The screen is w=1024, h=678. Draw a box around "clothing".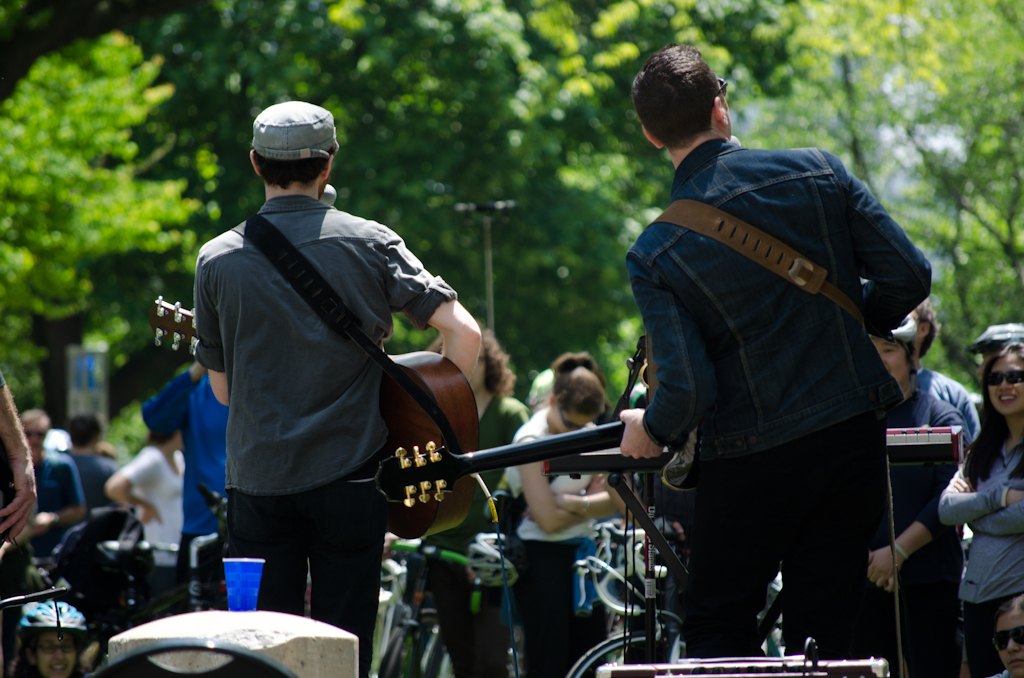
[30, 451, 78, 539].
